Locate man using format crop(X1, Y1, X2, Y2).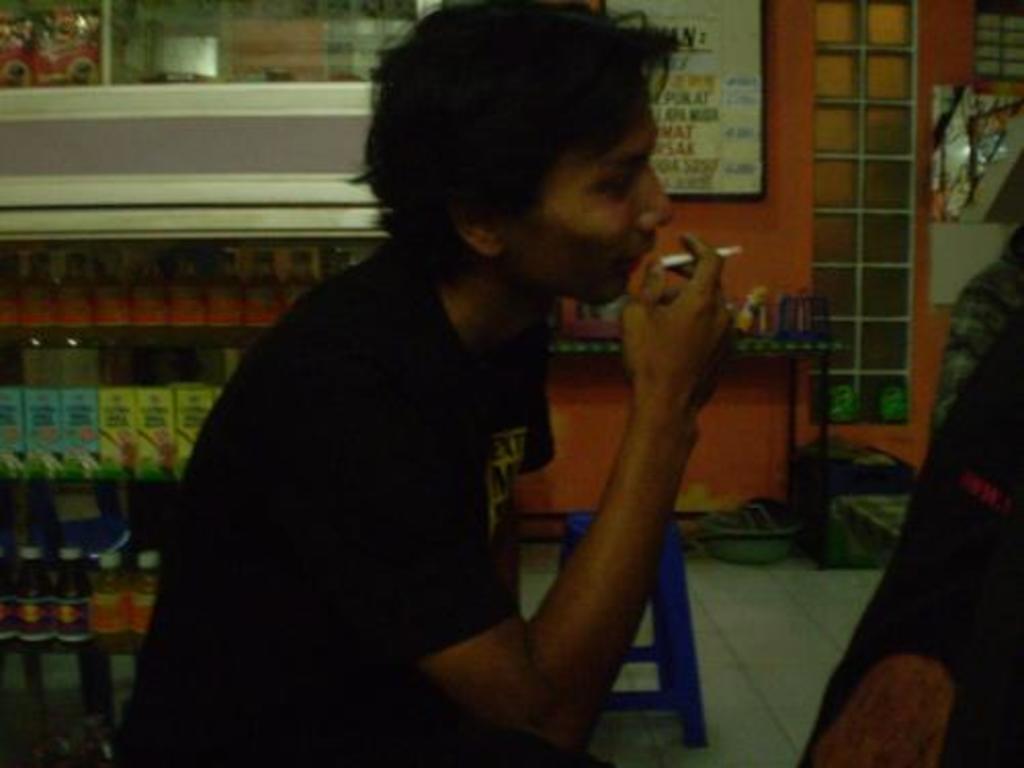
crop(94, 0, 752, 766).
